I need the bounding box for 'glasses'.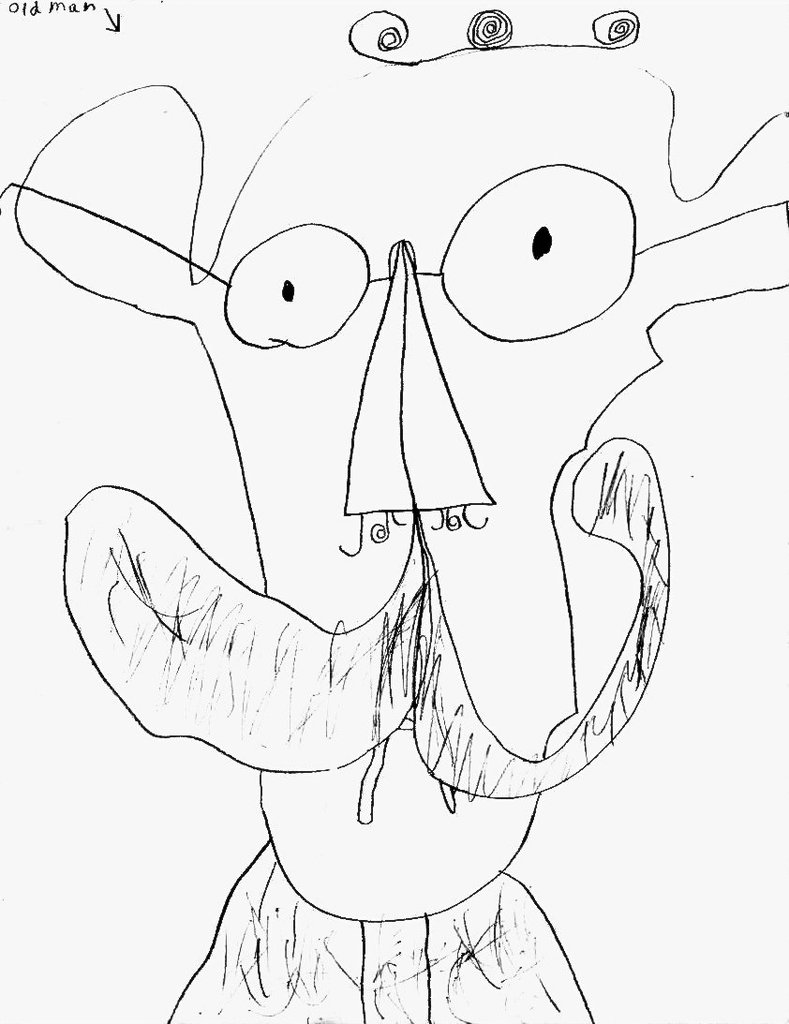
Here it is: bbox=[0, 161, 788, 348].
